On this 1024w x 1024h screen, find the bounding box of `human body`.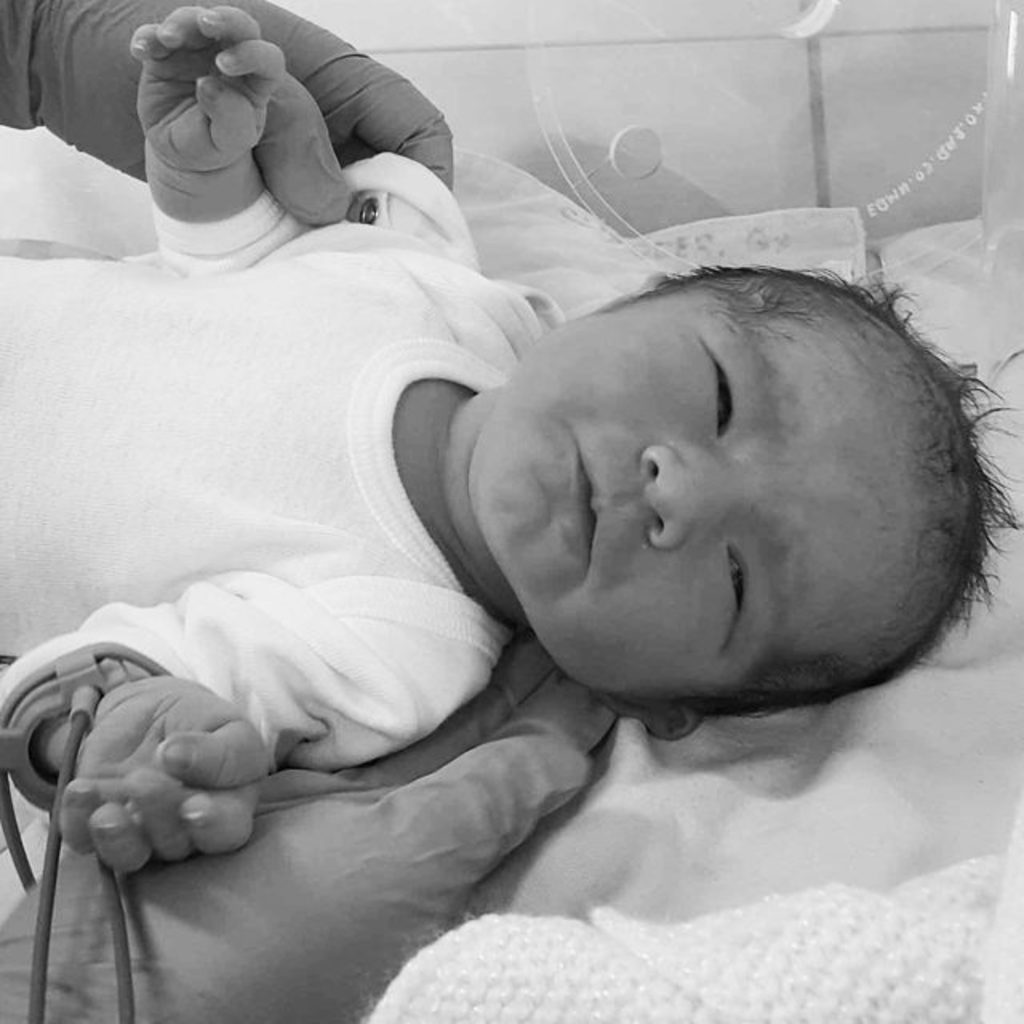
Bounding box: (x1=19, y1=102, x2=989, y2=939).
